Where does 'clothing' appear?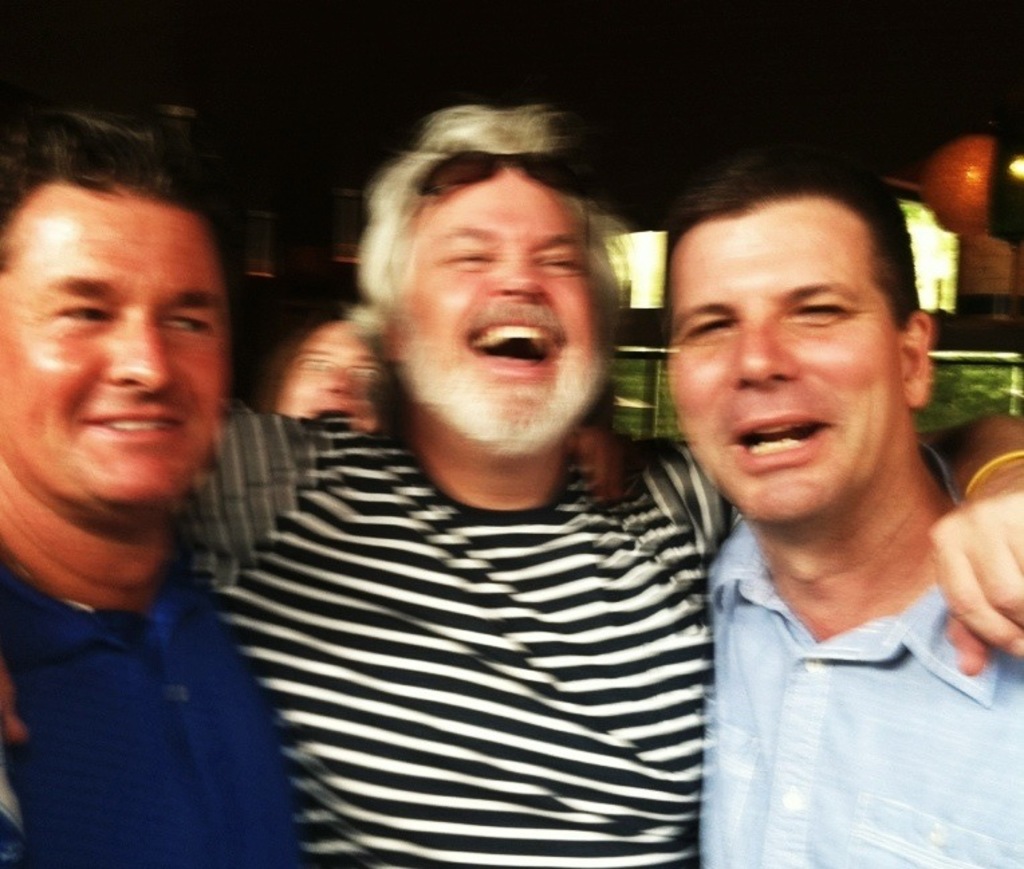
Appears at 631, 422, 1011, 858.
